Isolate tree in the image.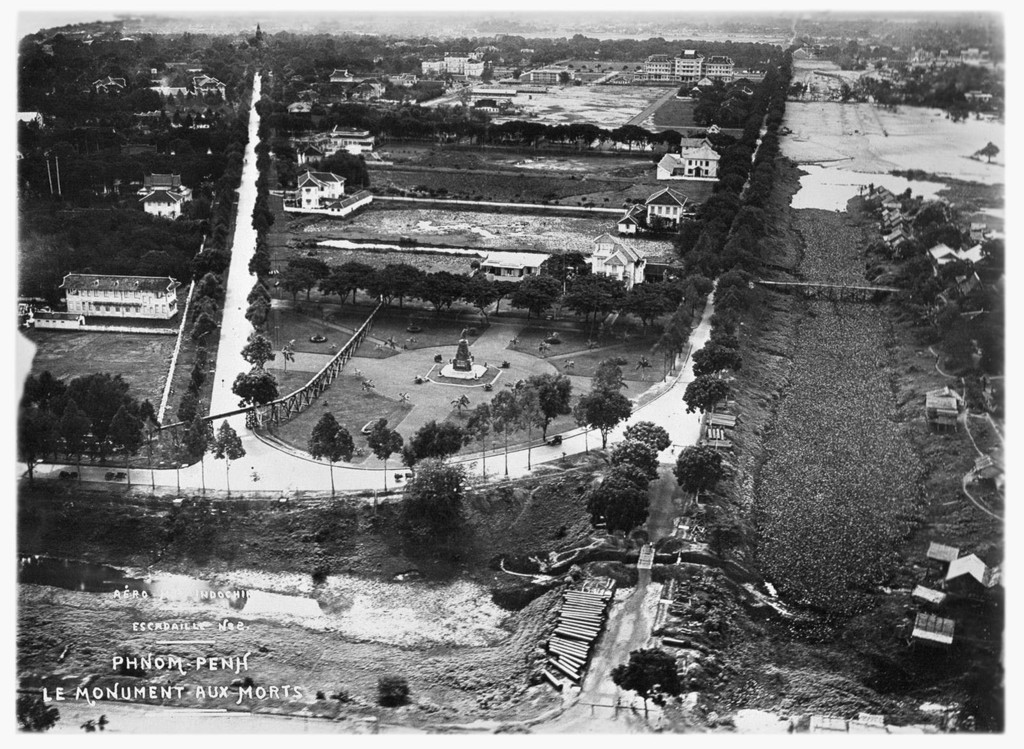
Isolated region: {"left": 300, "top": 409, "right": 348, "bottom": 498}.
